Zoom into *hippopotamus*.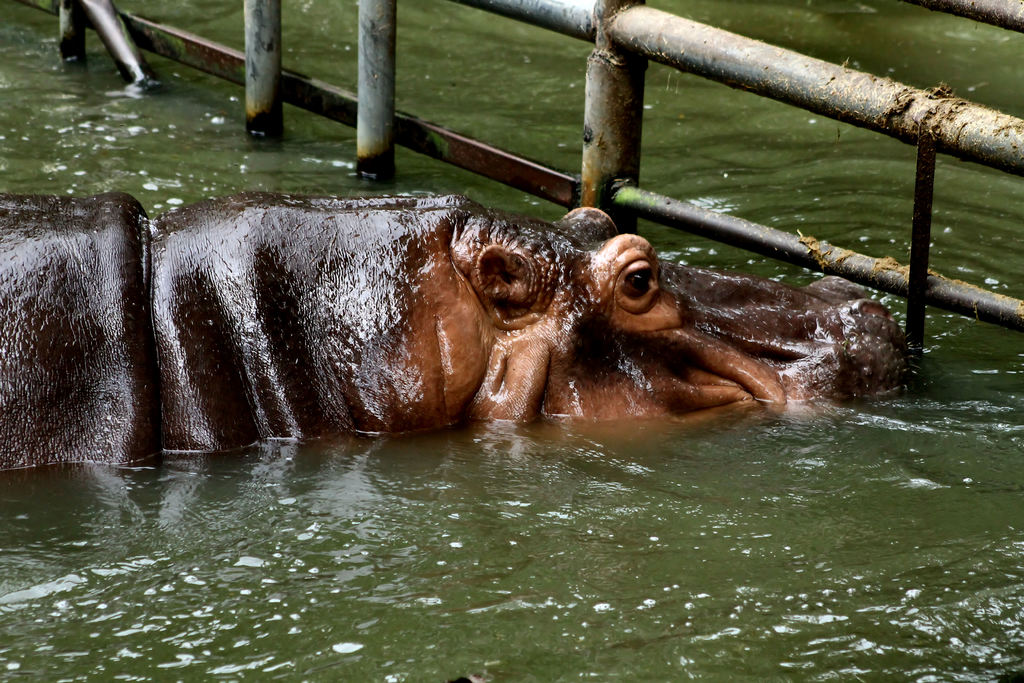
Zoom target: box(0, 189, 927, 472).
